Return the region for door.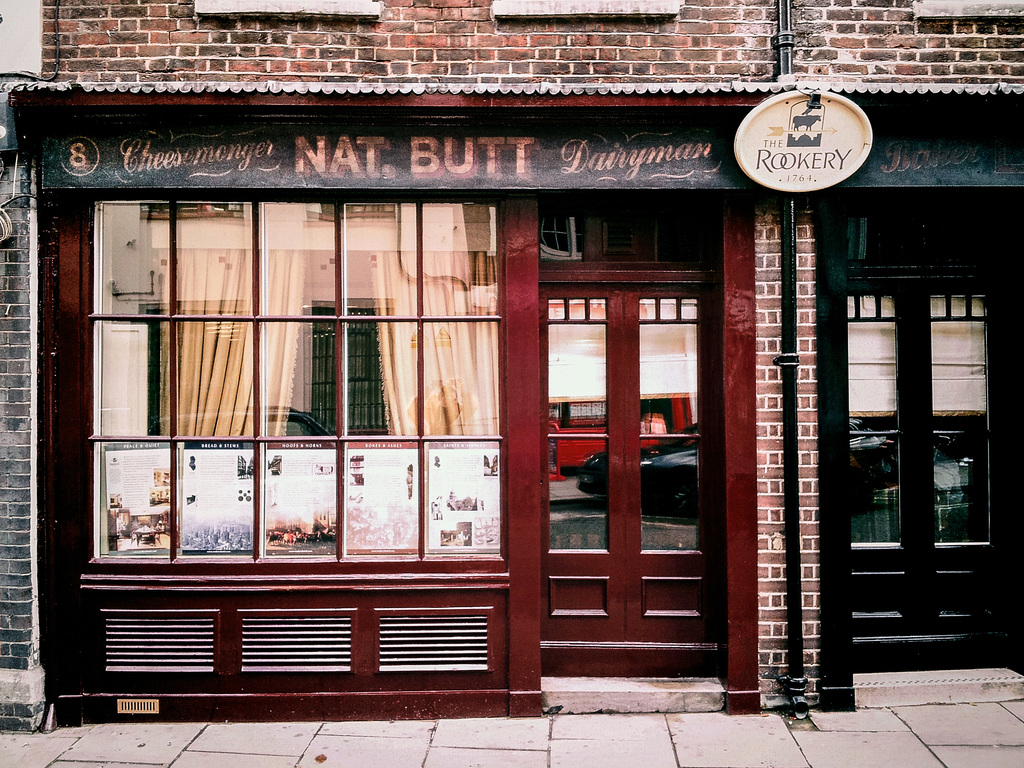
853,274,1002,676.
